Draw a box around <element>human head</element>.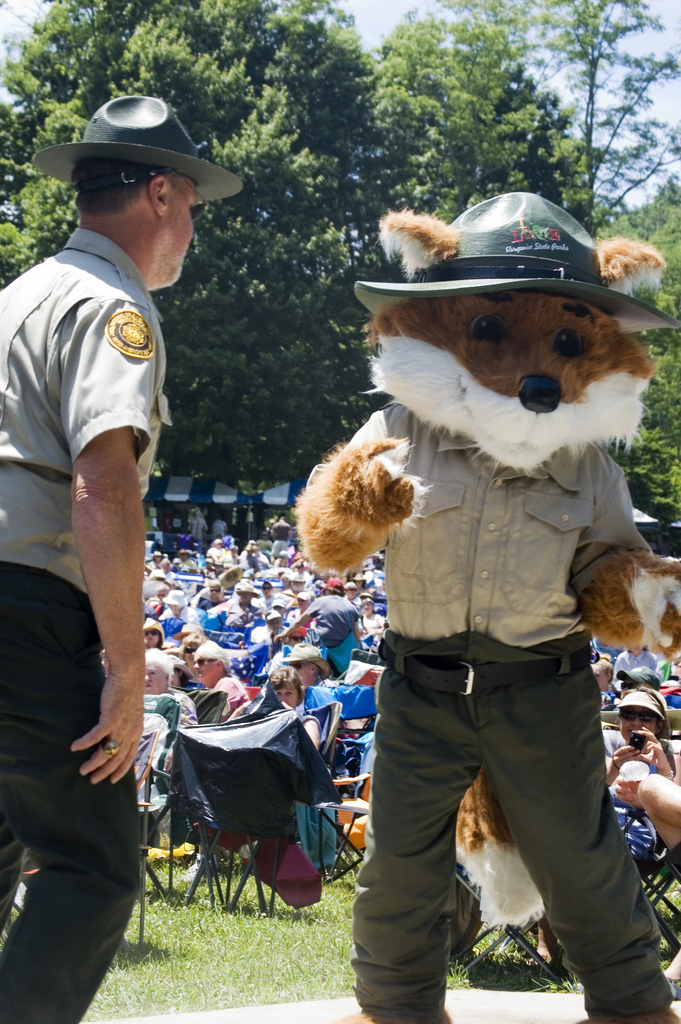
x1=341 y1=582 x2=356 y2=600.
